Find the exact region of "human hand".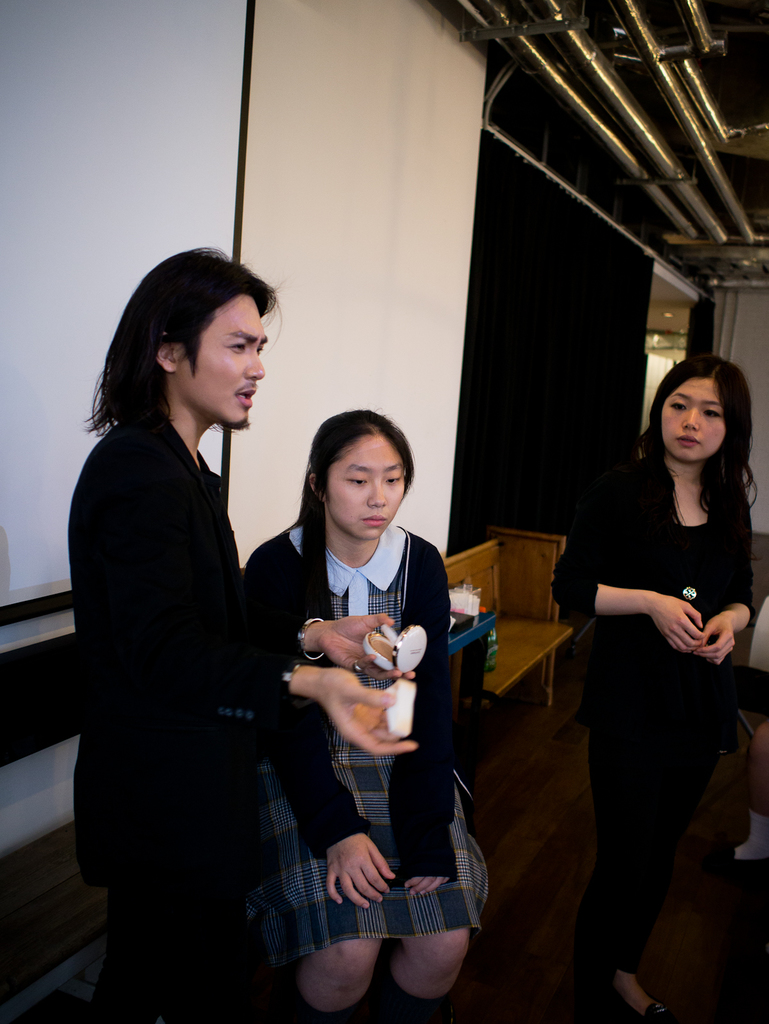
Exact region: pyautogui.locateOnScreen(324, 832, 396, 914).
